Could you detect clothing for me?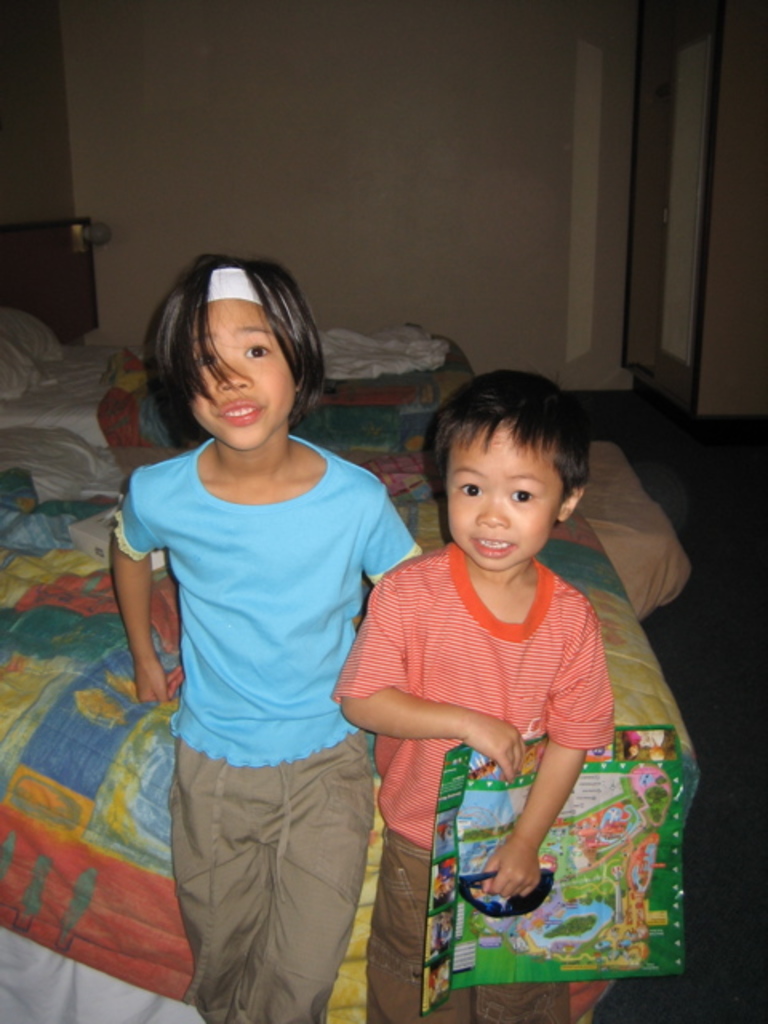
Detection result: pyautogui.locateOnScreen(322, 538, 646, 891).
